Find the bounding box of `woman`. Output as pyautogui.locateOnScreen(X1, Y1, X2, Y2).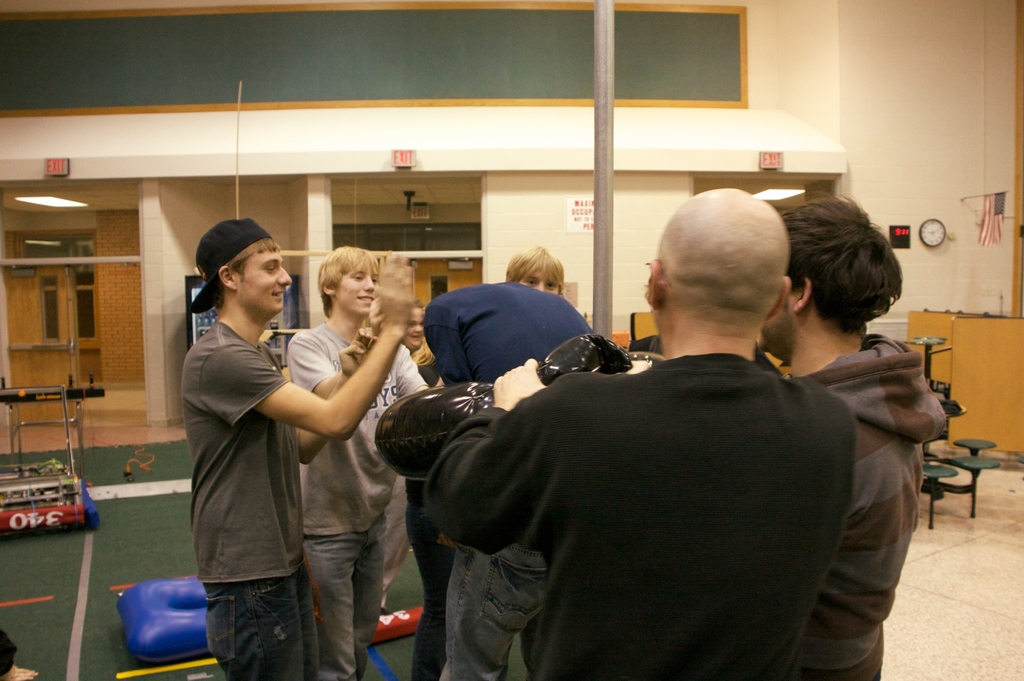
pyautogui.locateOnScreen(397, 300, 448, 388).
